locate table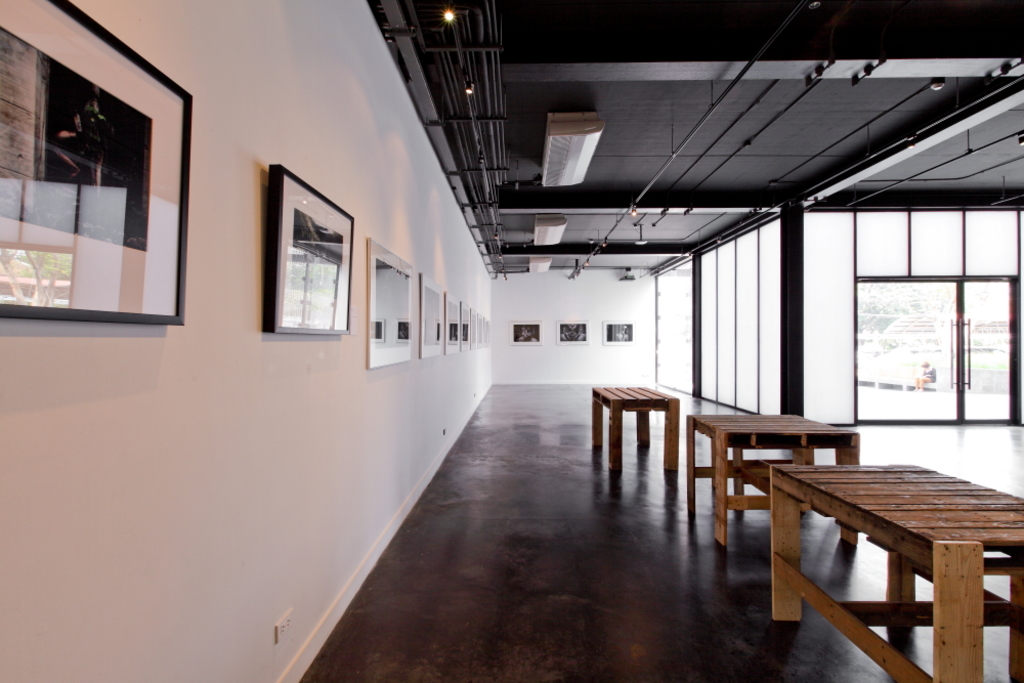
(681,407,854,547)
